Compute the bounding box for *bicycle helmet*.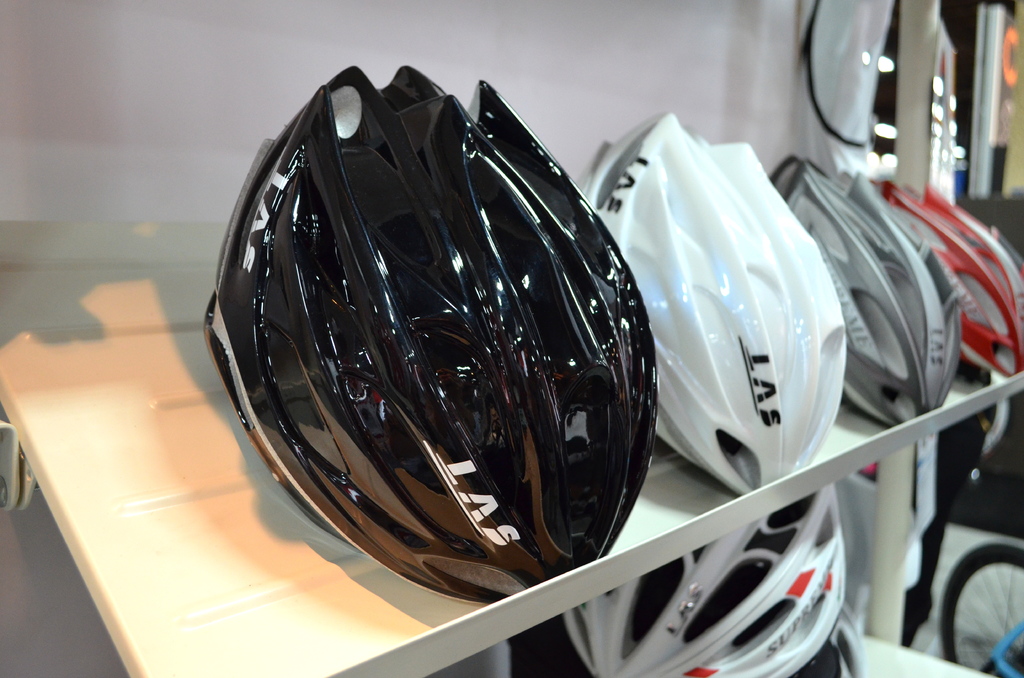
left=881, top=187, right=1023, bottom=376.
